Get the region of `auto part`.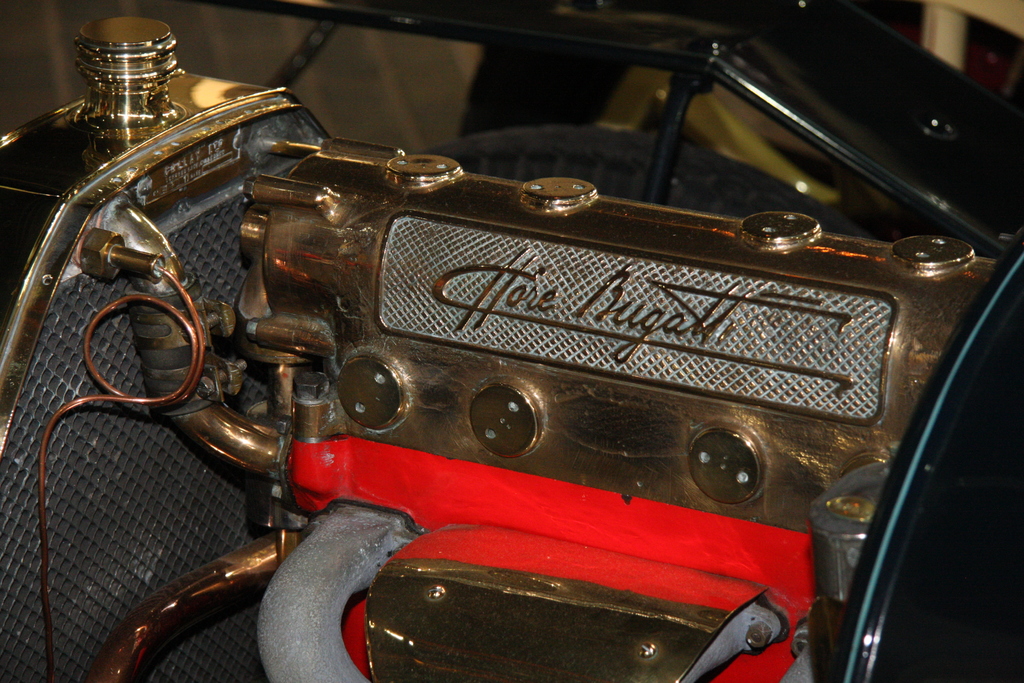
[52, 120, 907, 629].
